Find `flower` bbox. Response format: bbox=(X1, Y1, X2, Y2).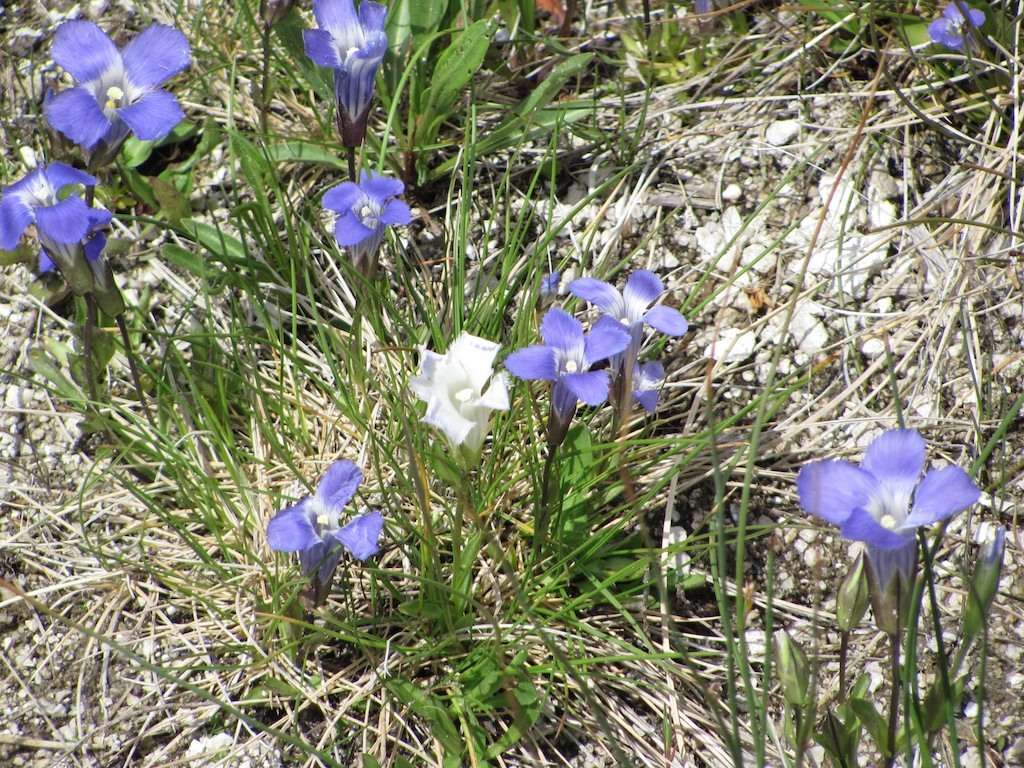
bbox=(253, 472, 391, 604).
